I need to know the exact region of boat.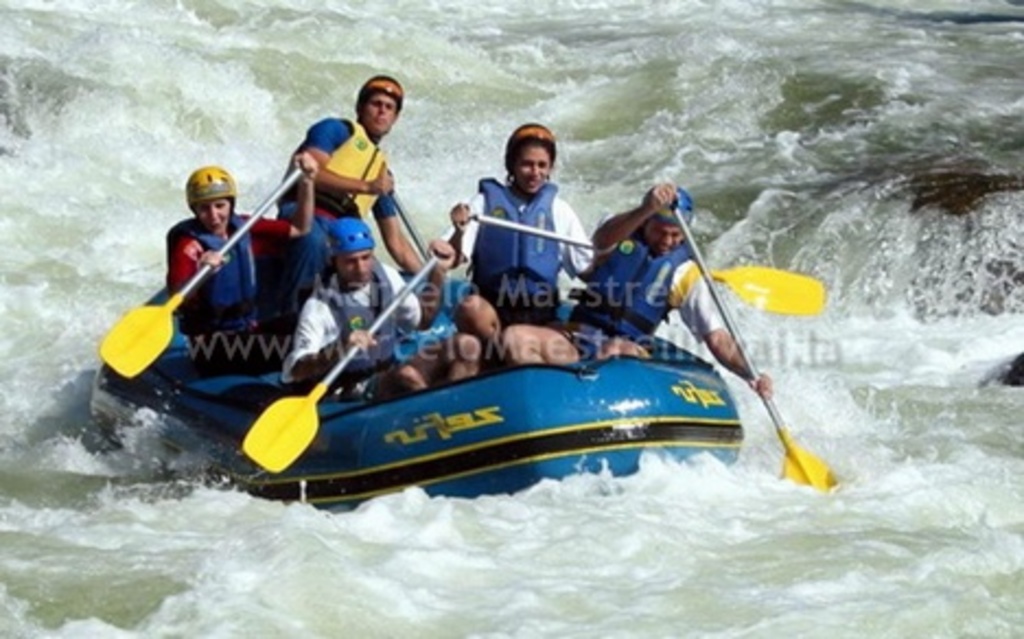
Region: detection(2, 162, 871, 514).
